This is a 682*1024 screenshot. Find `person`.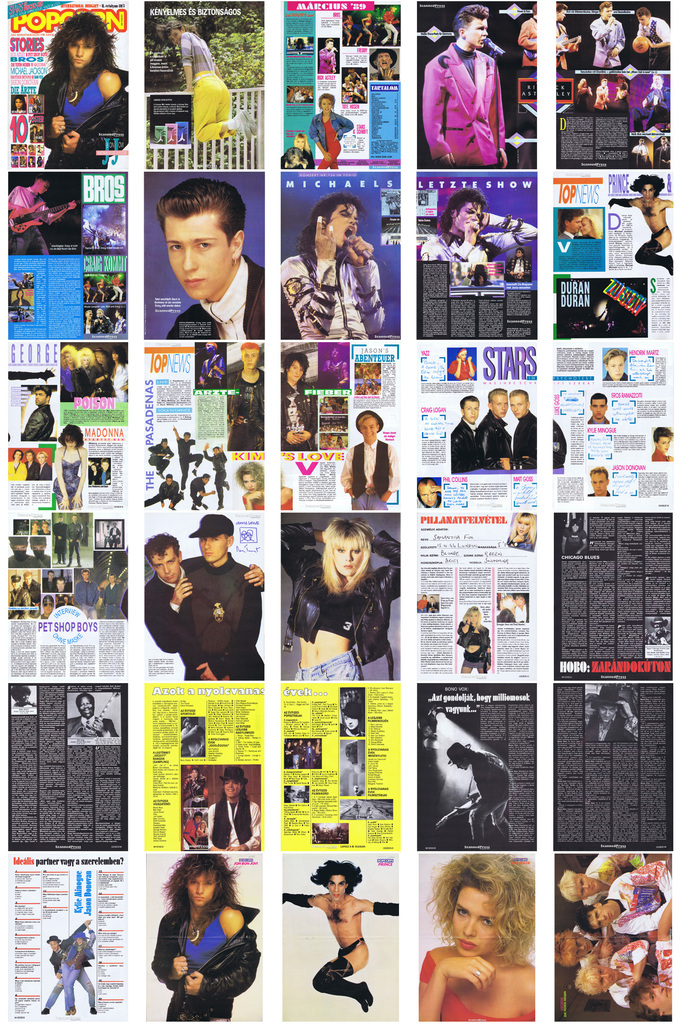
Bounding box: region(304, 89, 358, 175).
